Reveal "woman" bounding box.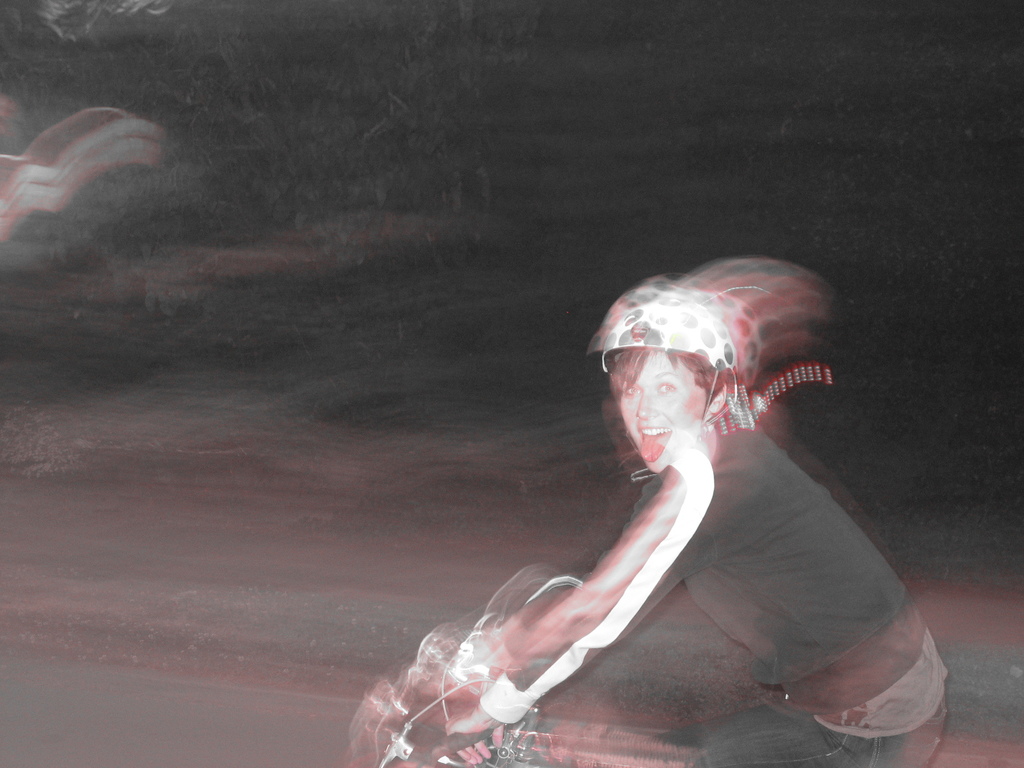
Revealed: bbox=[428, 300, 959, 767].
